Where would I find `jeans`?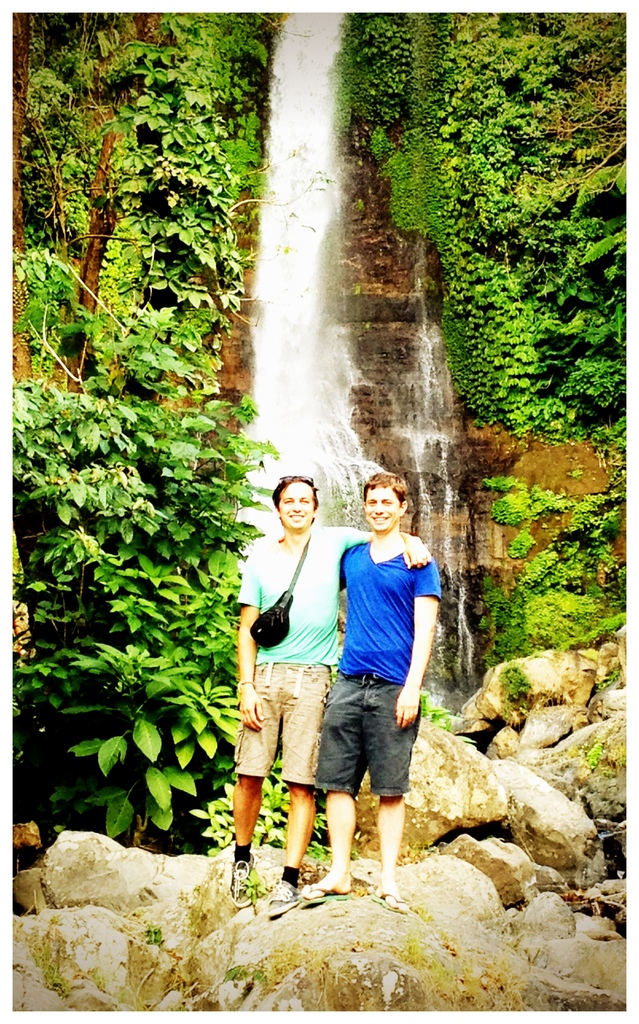
At l=238, t=662, r=319, b=792.
